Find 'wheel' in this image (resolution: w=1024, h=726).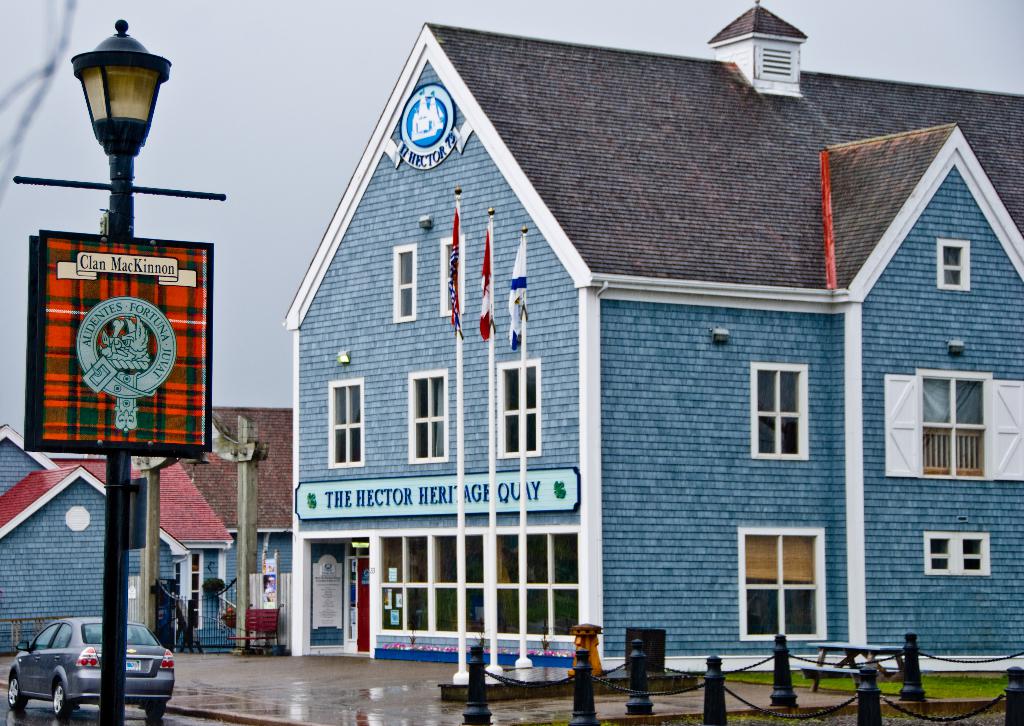
(49, 682, 66, 718).
